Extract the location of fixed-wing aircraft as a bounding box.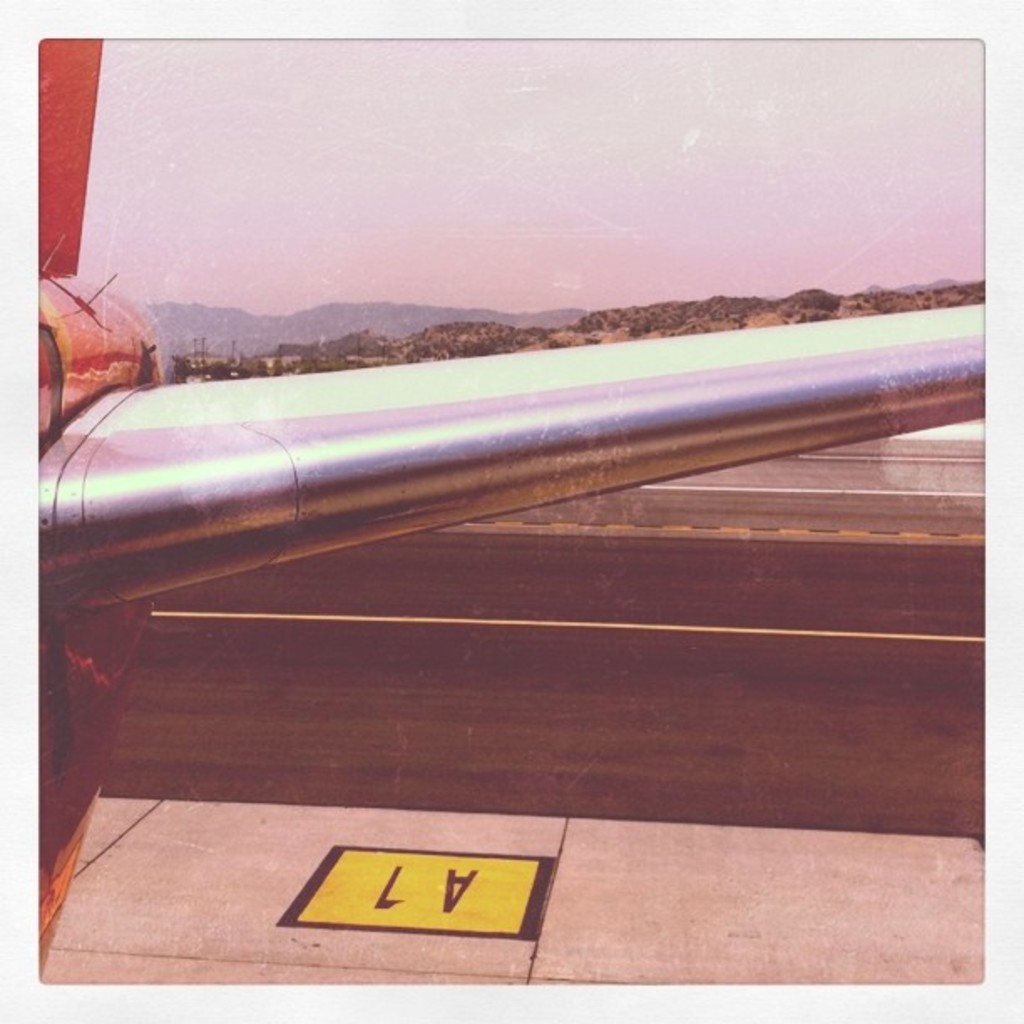
33, 32, 994, 979.
